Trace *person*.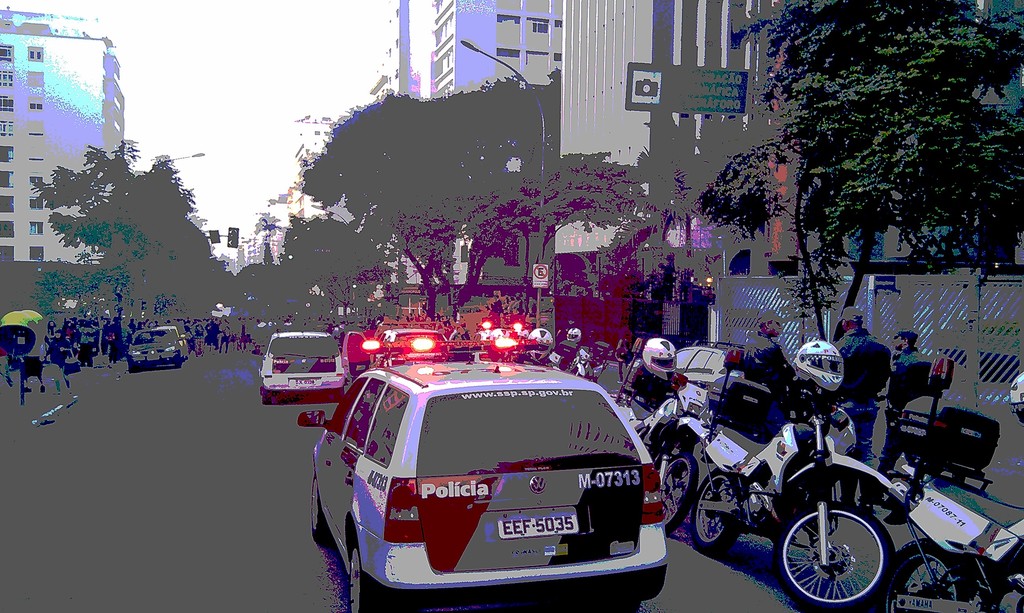
Traced to [left=557, top=325, right=583, bottom=365].
